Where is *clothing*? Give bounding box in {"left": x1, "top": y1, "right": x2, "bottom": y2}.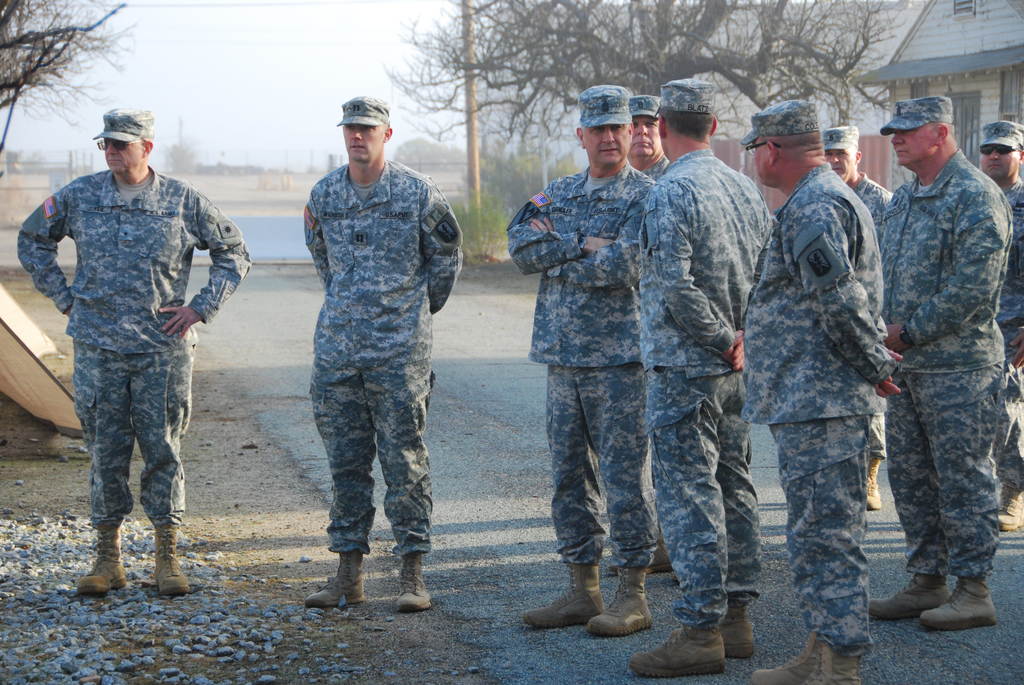
{"left": 738, "top": 163, "right": 895, "bottom": 648}.
